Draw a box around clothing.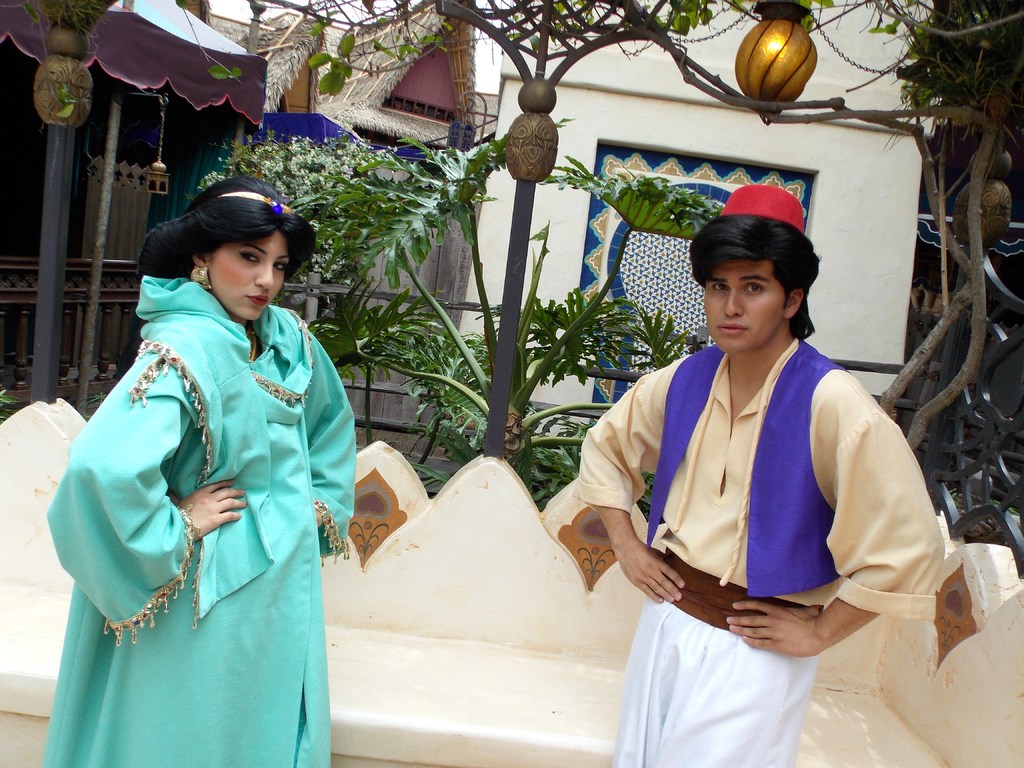
45,256,364,755.
